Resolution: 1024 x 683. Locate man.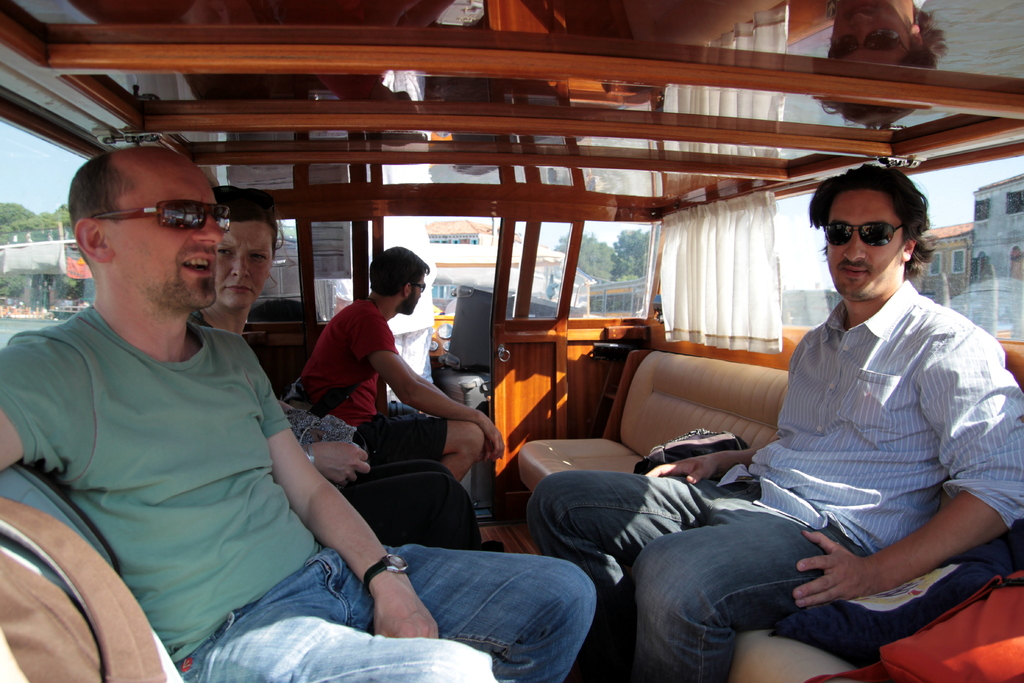
(292, 242, 508, 488).
